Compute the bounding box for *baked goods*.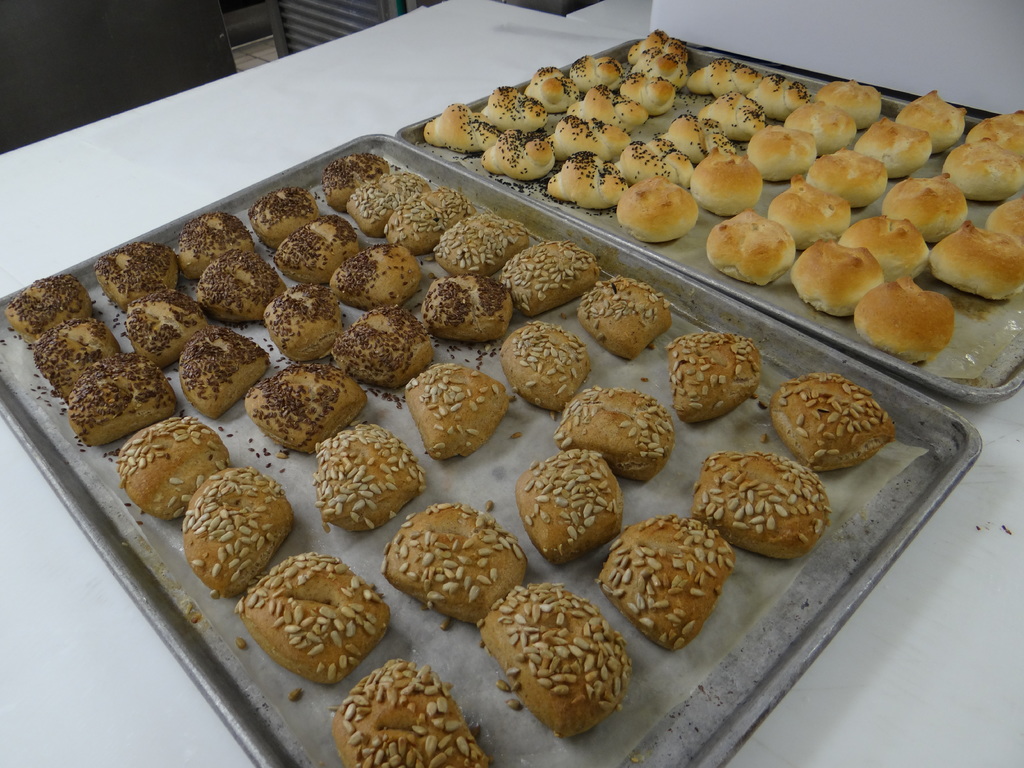
box=[614, 177, 694, 244].
